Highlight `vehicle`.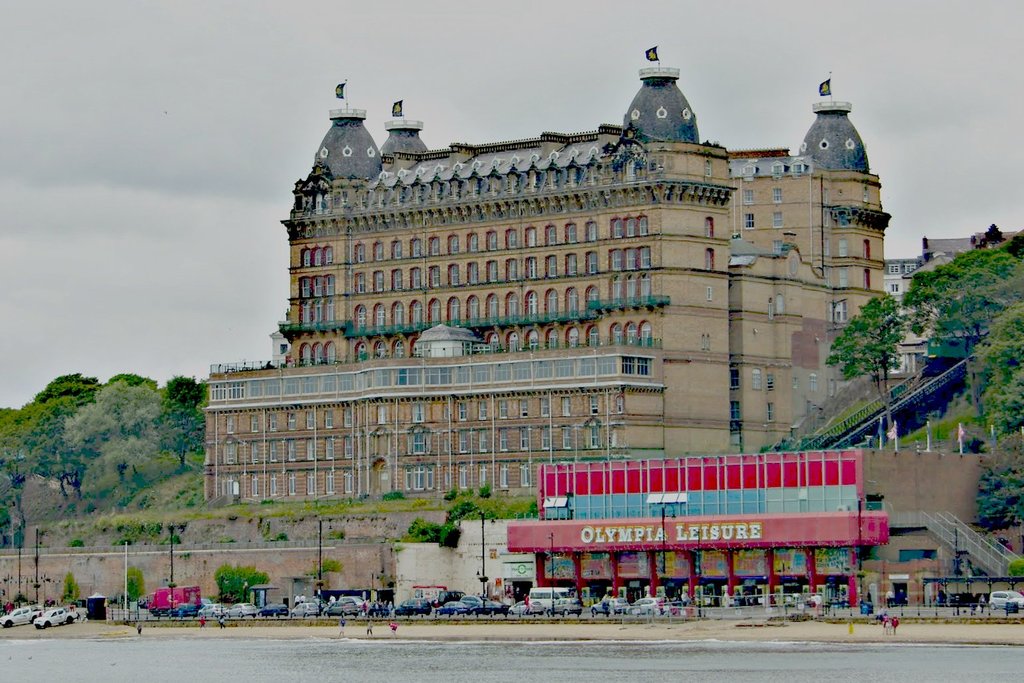
Highlighted region: (29, 601, 78, 626).
